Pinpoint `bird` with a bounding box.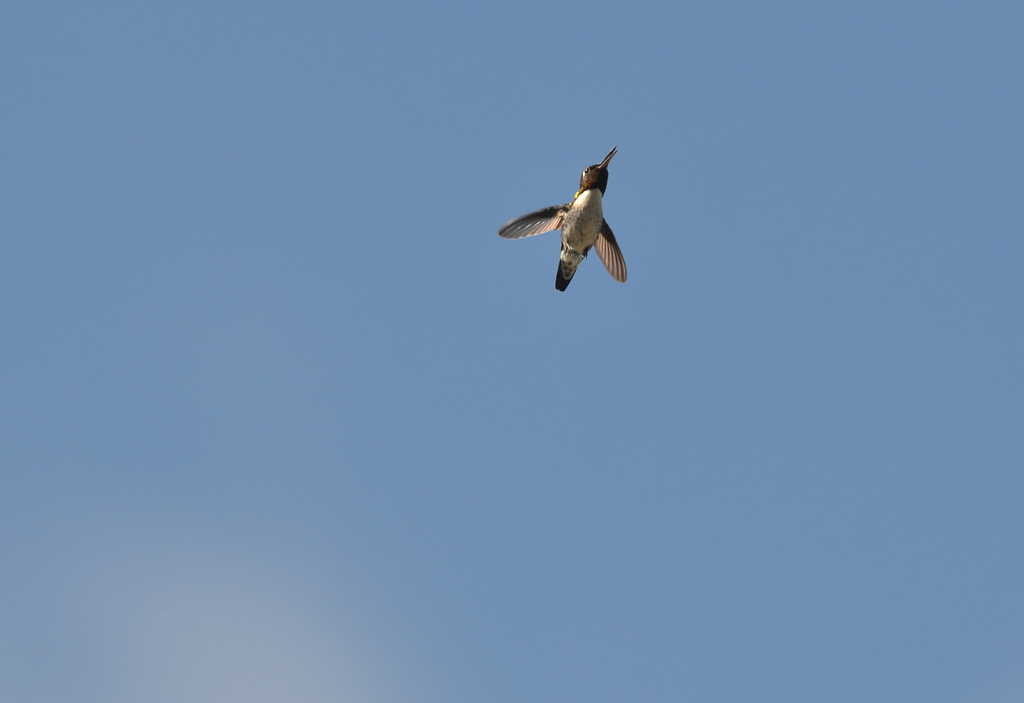
[x1=500, y1=154, x2=635, y2=291].
